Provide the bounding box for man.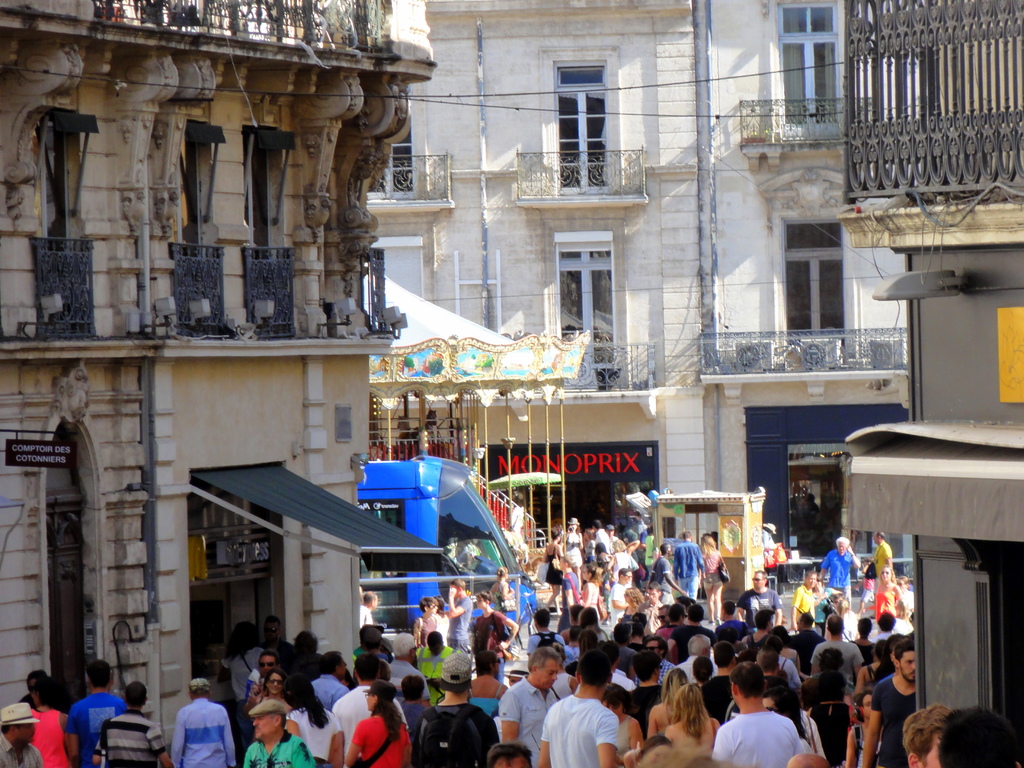
90, 684, 169, 767.
